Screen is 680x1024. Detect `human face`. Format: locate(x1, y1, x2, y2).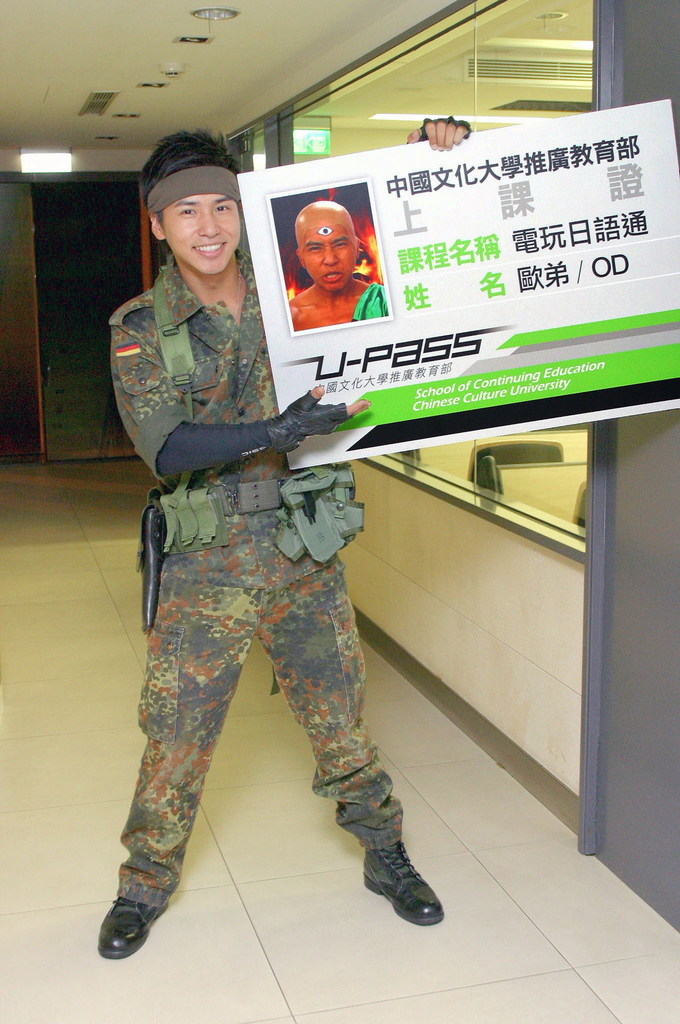
locate(293, 207, 359, 292).
